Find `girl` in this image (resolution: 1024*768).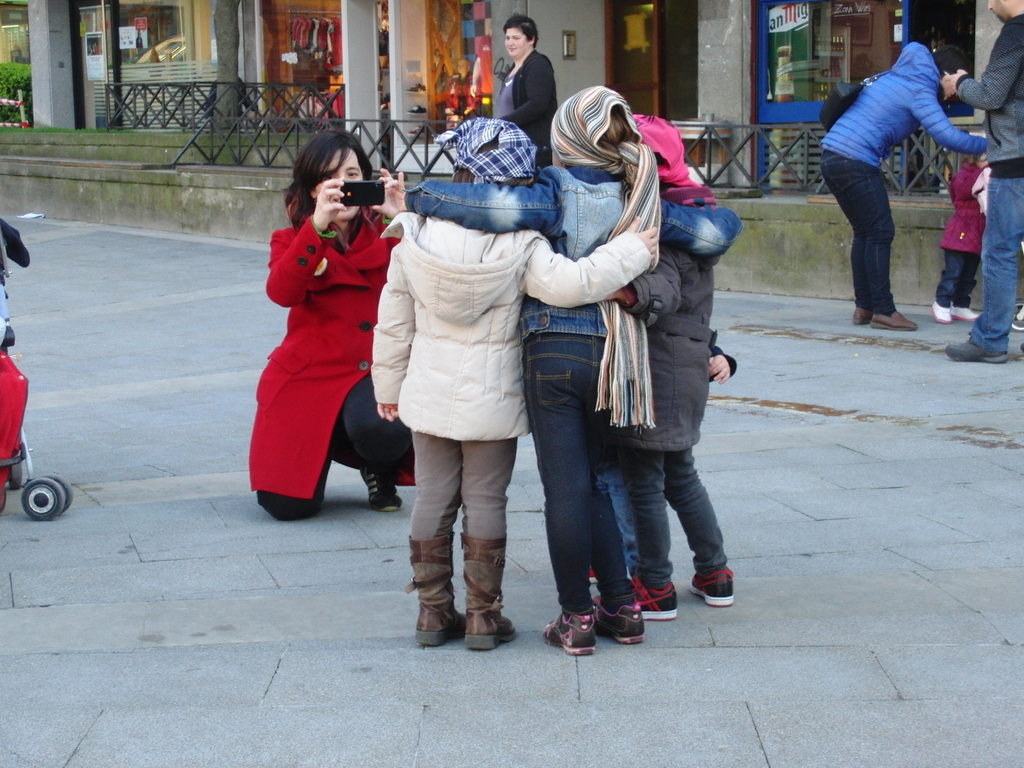
pyautogui.locateOnScreen(929, 127, 992, 330).
